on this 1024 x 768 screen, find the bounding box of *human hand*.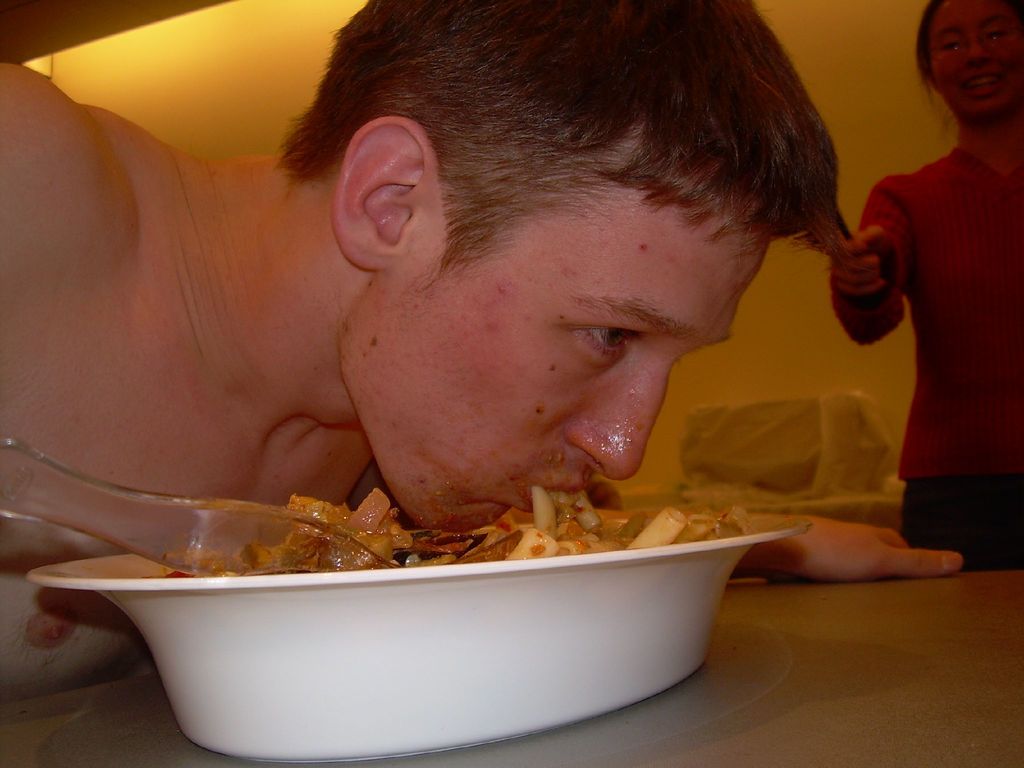
Bounding box: 756, 515, 966, 582.
